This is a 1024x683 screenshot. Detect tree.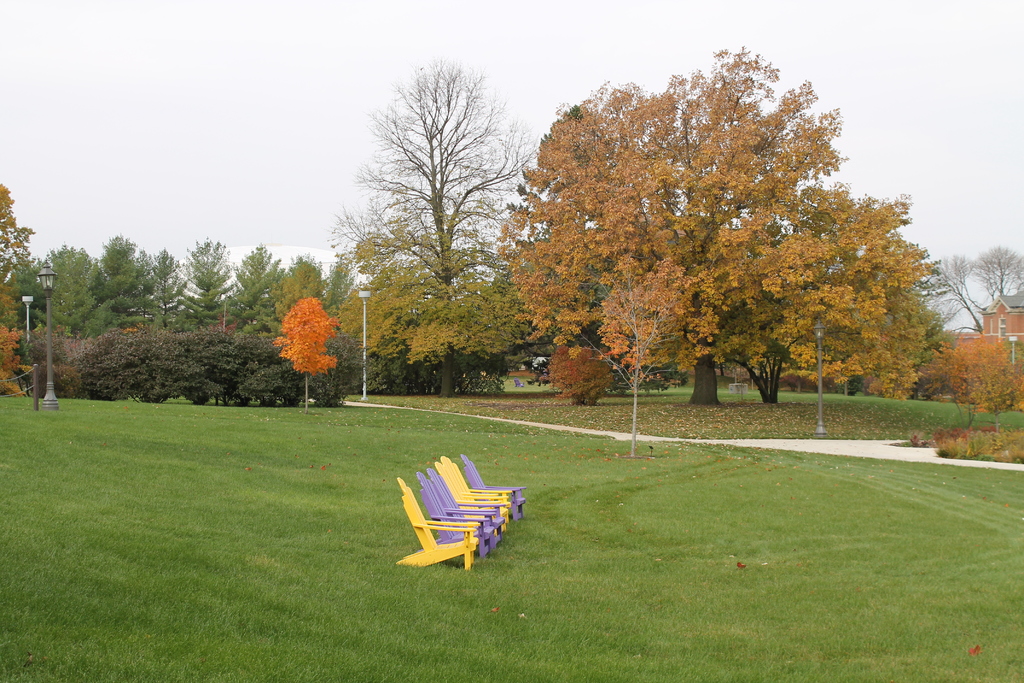
{"x1": 924, "y1": 241, "x2": 1023, "y2": 338}.
